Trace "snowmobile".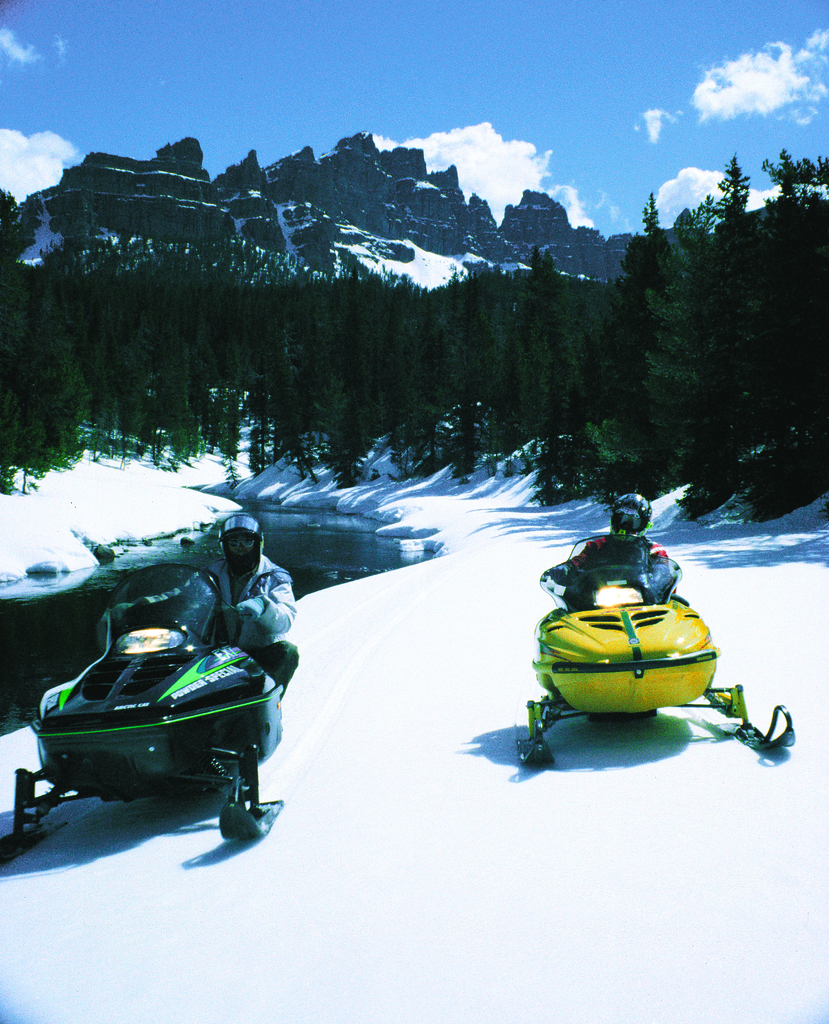
Traced to BBox(514, 532, 796, 774).
